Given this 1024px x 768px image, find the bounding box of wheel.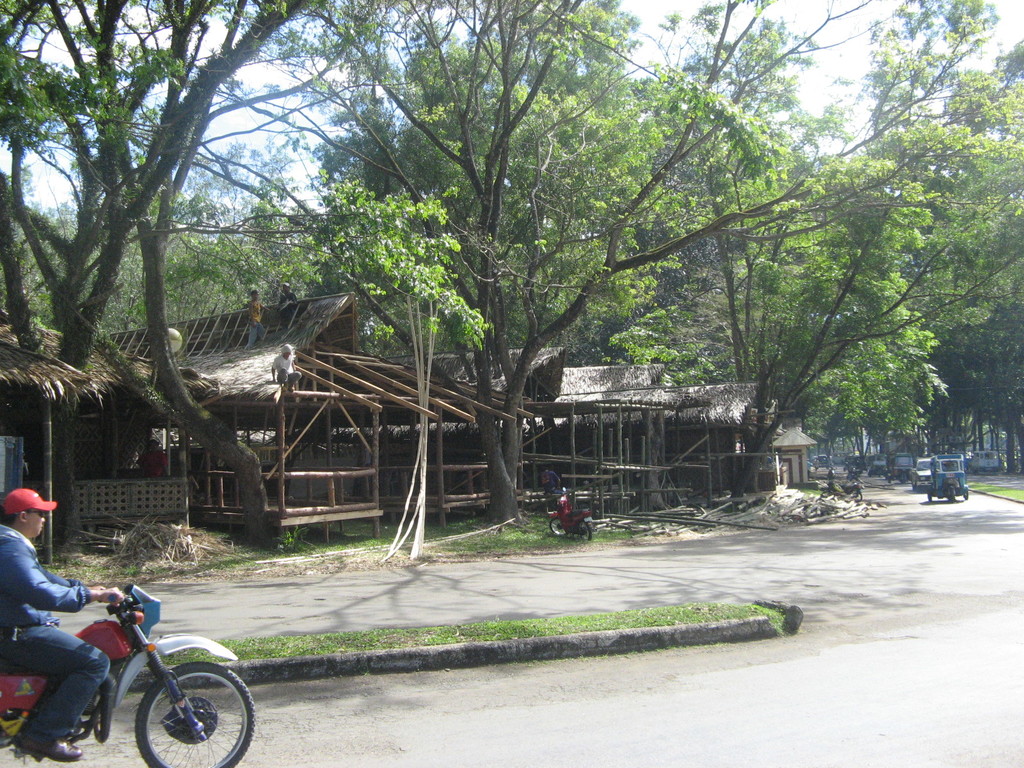
select_region(575, 515, 592, 543).
